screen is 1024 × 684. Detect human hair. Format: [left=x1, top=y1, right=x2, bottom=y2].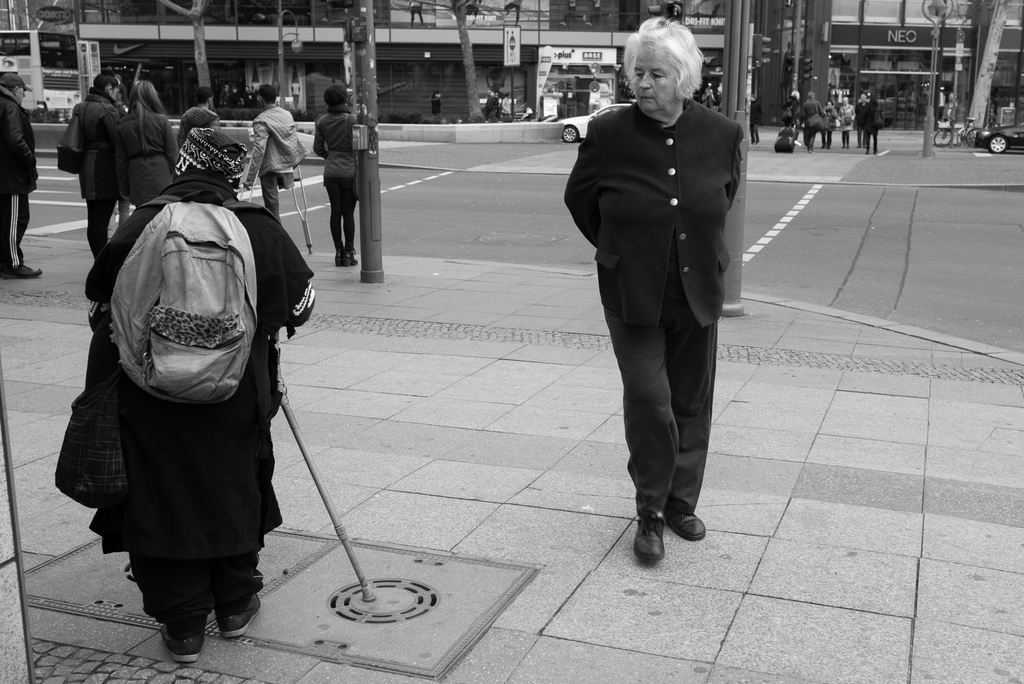
[left=93, top=67, right=120, bottom=94].
